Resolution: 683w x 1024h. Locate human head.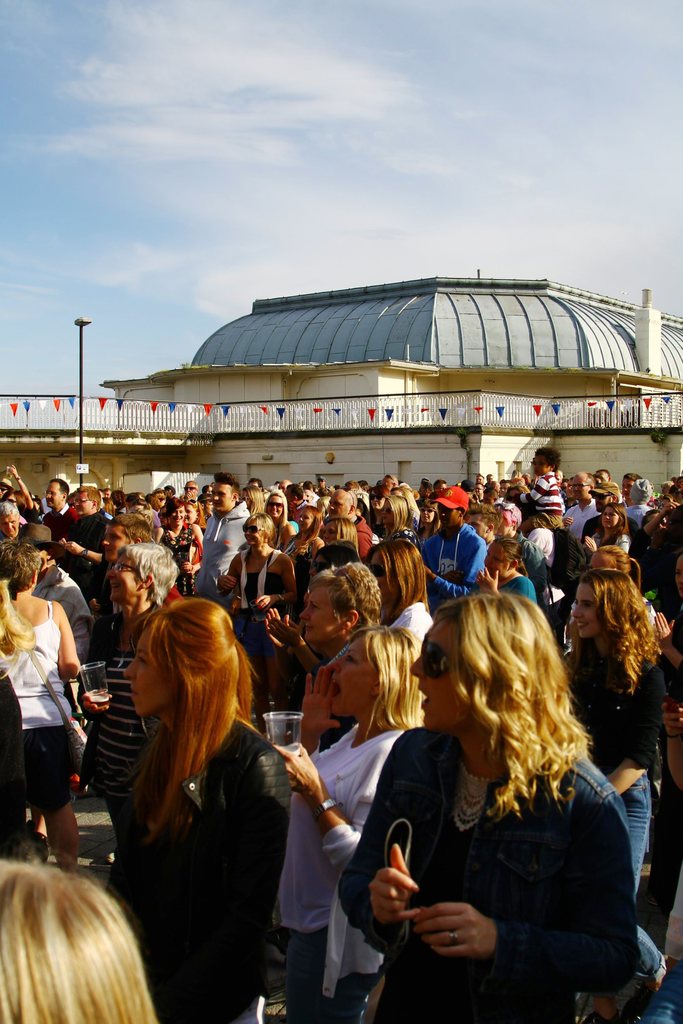
213:470:237:513.
